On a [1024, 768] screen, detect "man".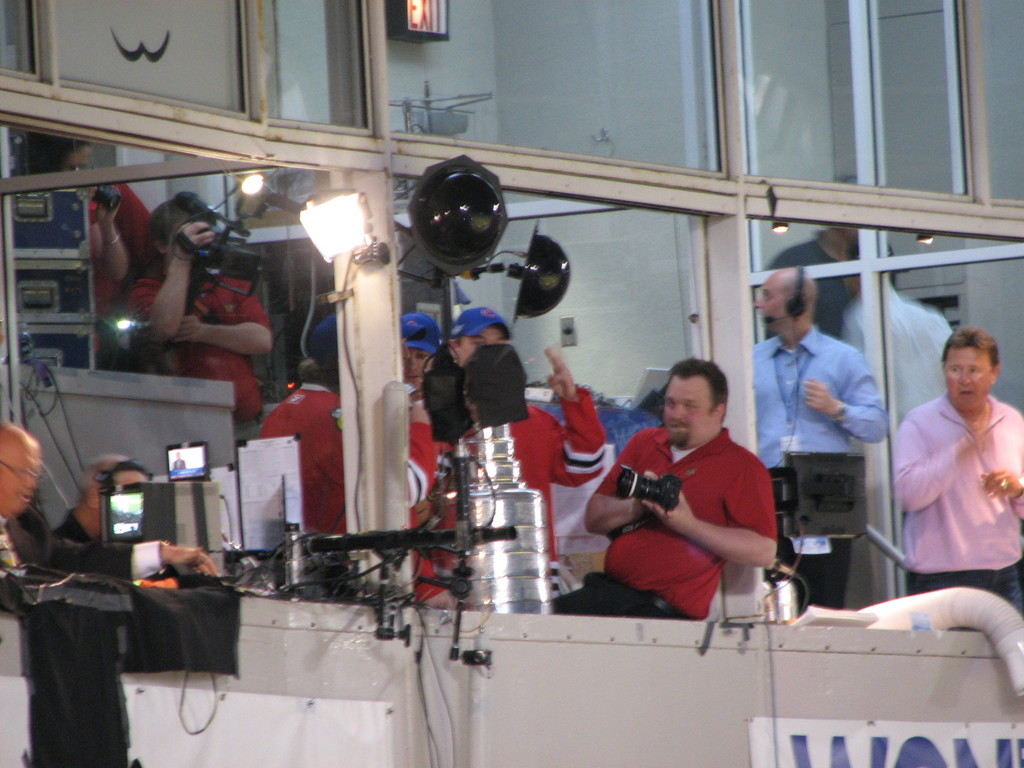
x1=33 y1=134 x2=152 y2=342.
